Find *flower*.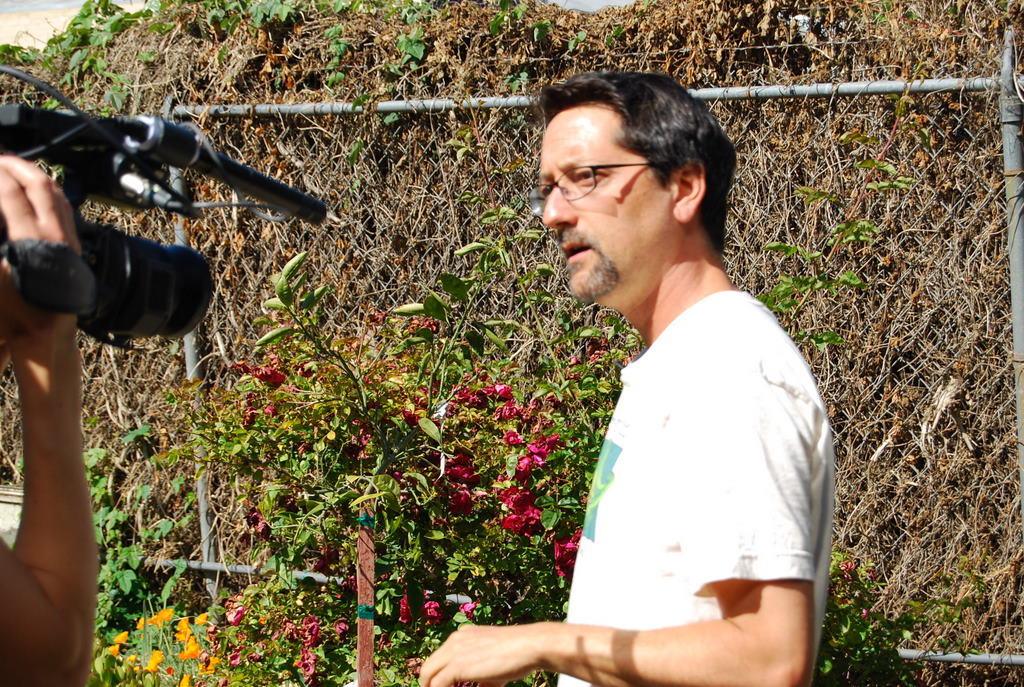
BBox(511, 457, 527, 475).
